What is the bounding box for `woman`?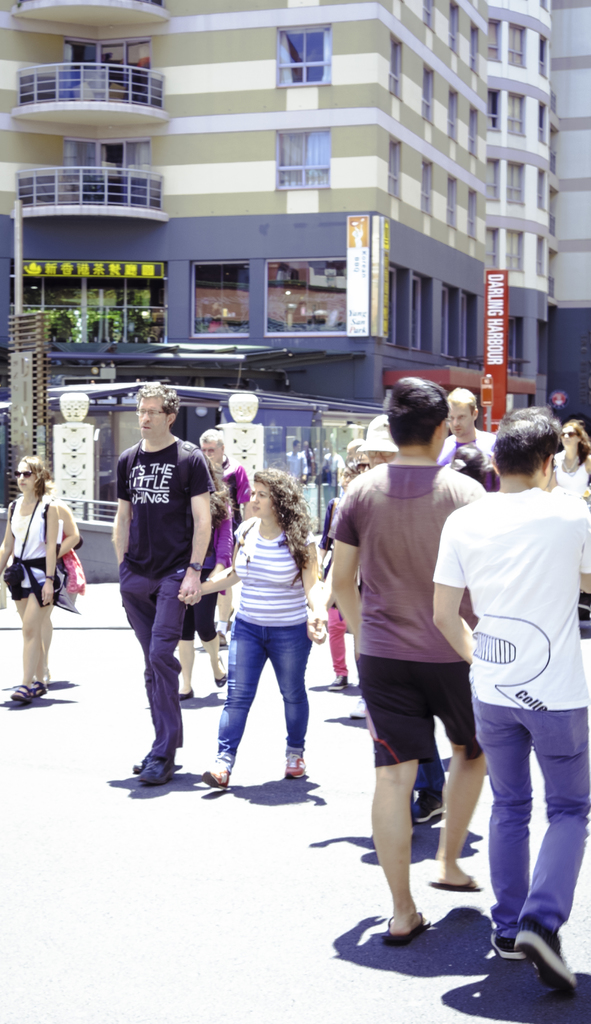
pyautogui.locateOnScreen(177, 467, 327, 791).
